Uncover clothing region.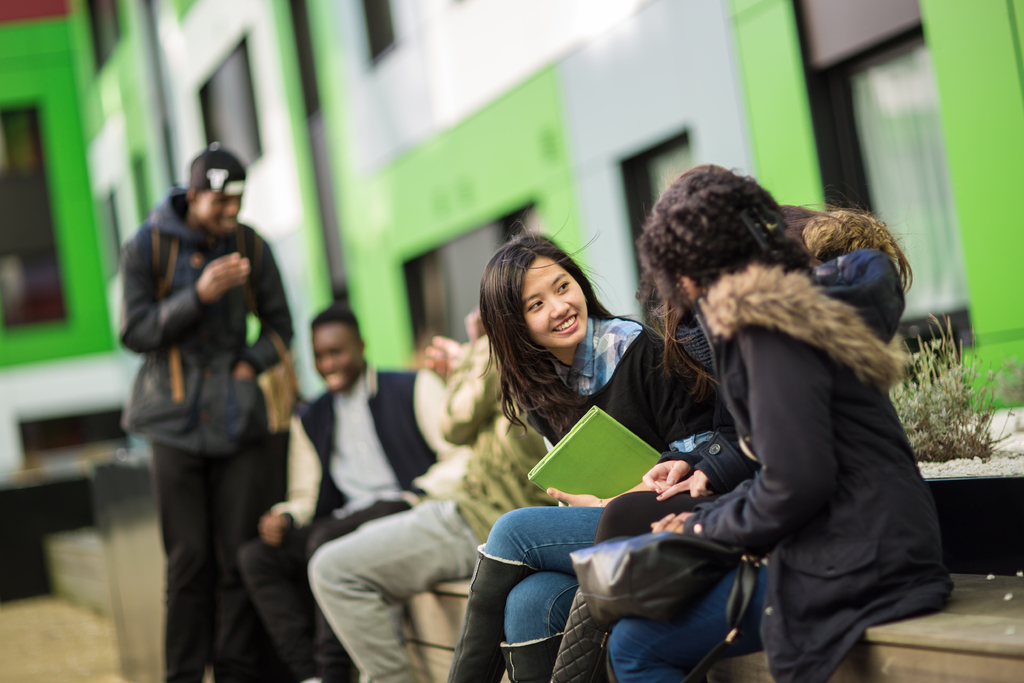
Uncovered: {"x1": 308, "y1": 329, "x2": 559, "y2": 682}.
